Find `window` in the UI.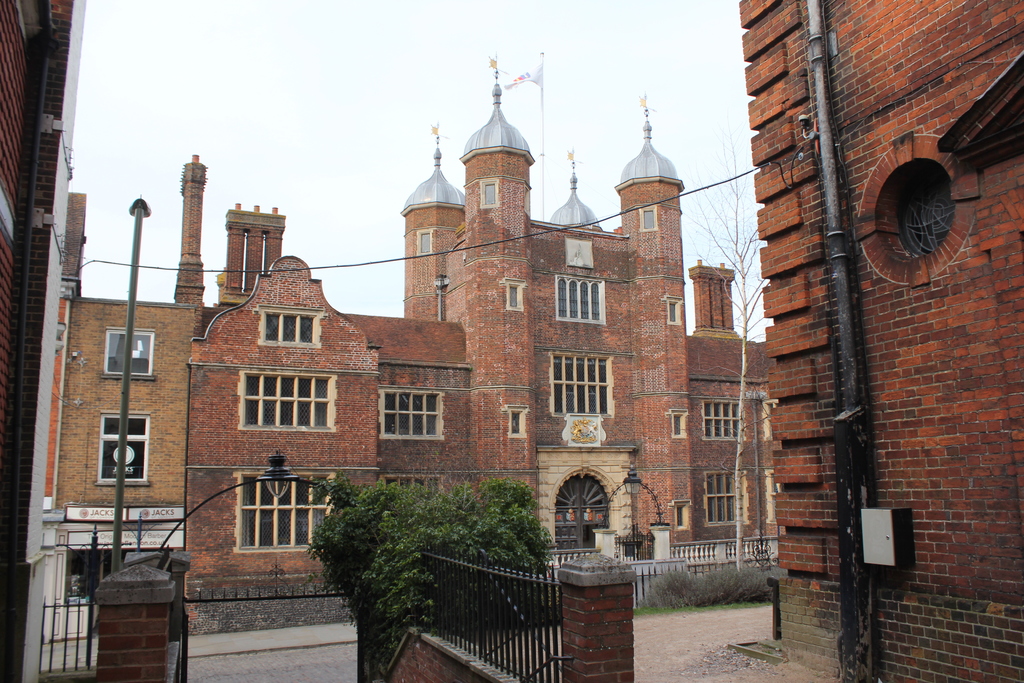
UI element at locate(636, 204, 657, 231).
